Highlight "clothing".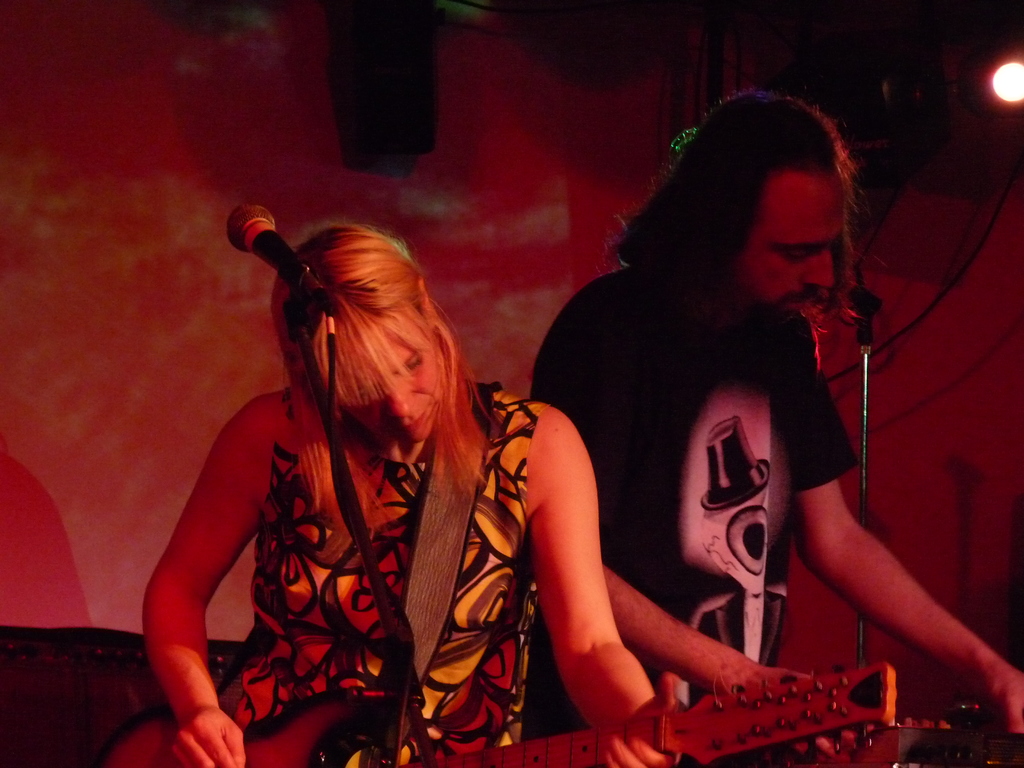
Highlighted region: region(537, 177, 867, 692).
